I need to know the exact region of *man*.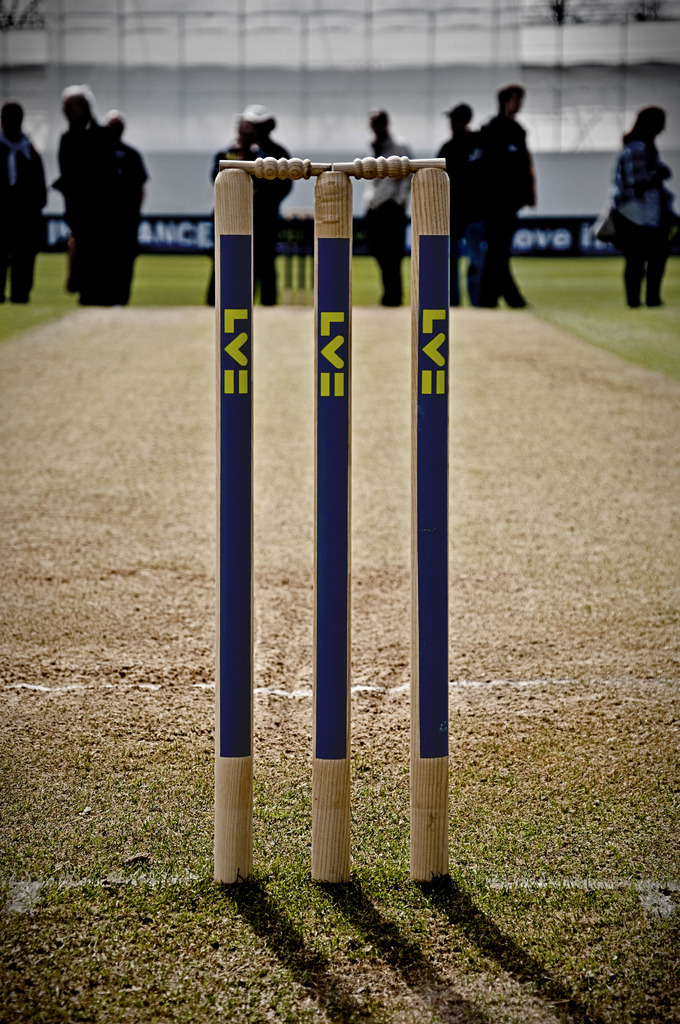
Region: 0,99,47,305.
